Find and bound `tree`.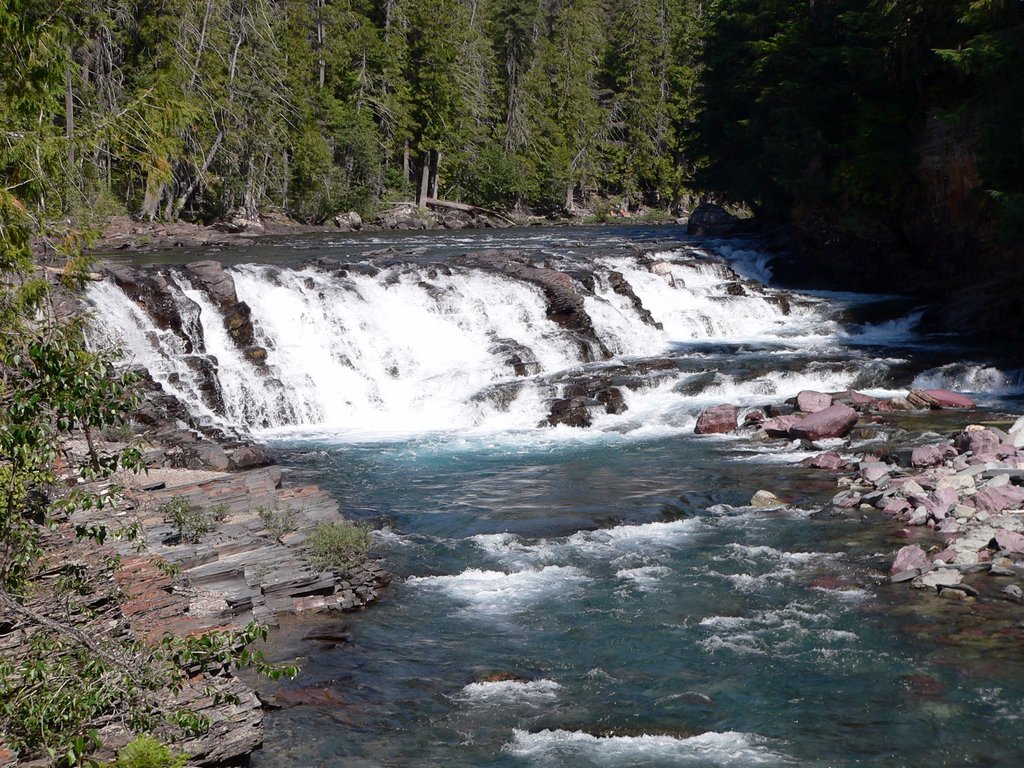
Bound: [255,495,305,544].
